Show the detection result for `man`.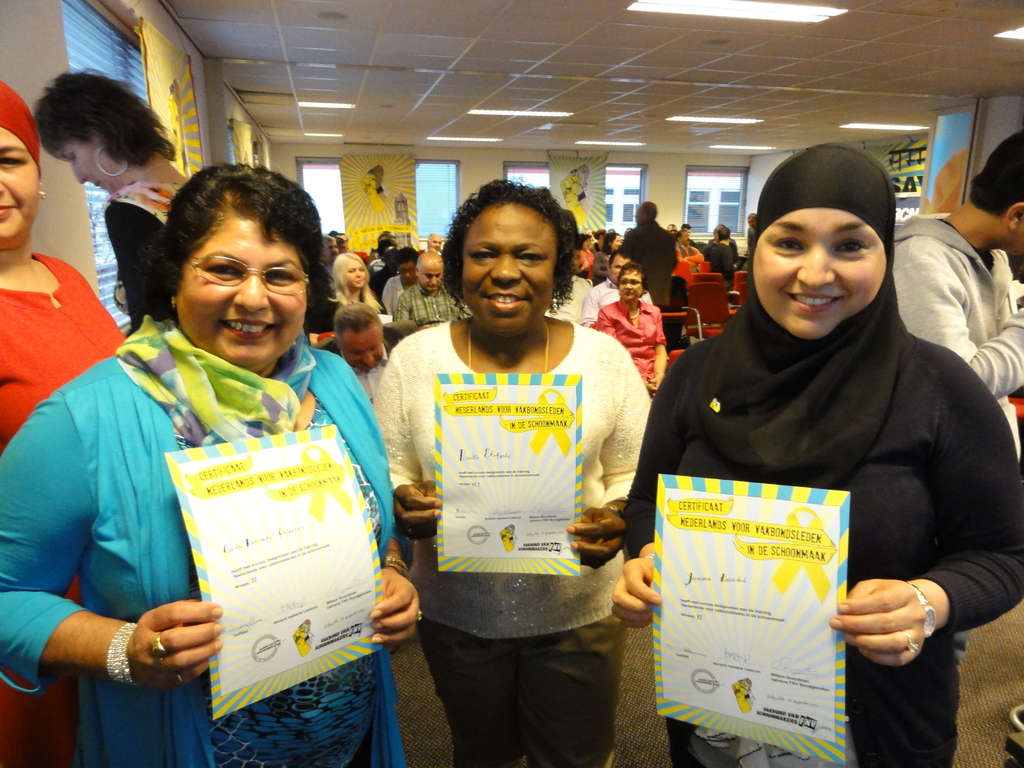
{"x1": 306, "y1": 301, "x2": 417, "y2": 403}.
